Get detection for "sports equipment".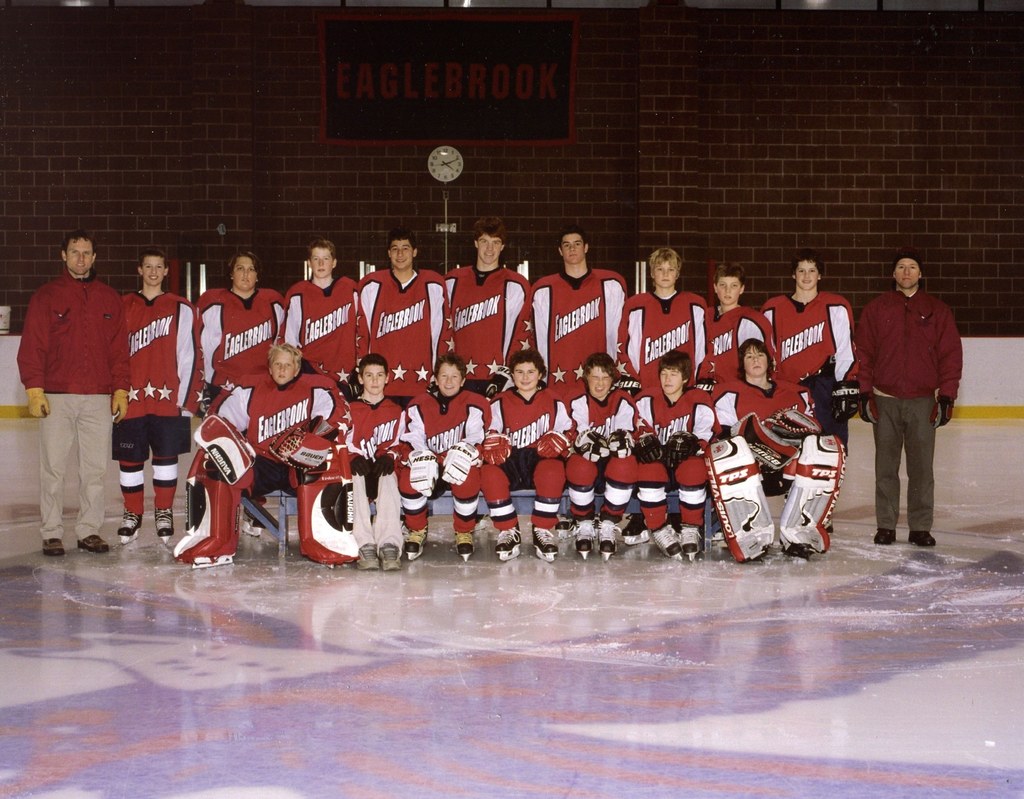
Detection: <box>703,436,777,565</box>.
